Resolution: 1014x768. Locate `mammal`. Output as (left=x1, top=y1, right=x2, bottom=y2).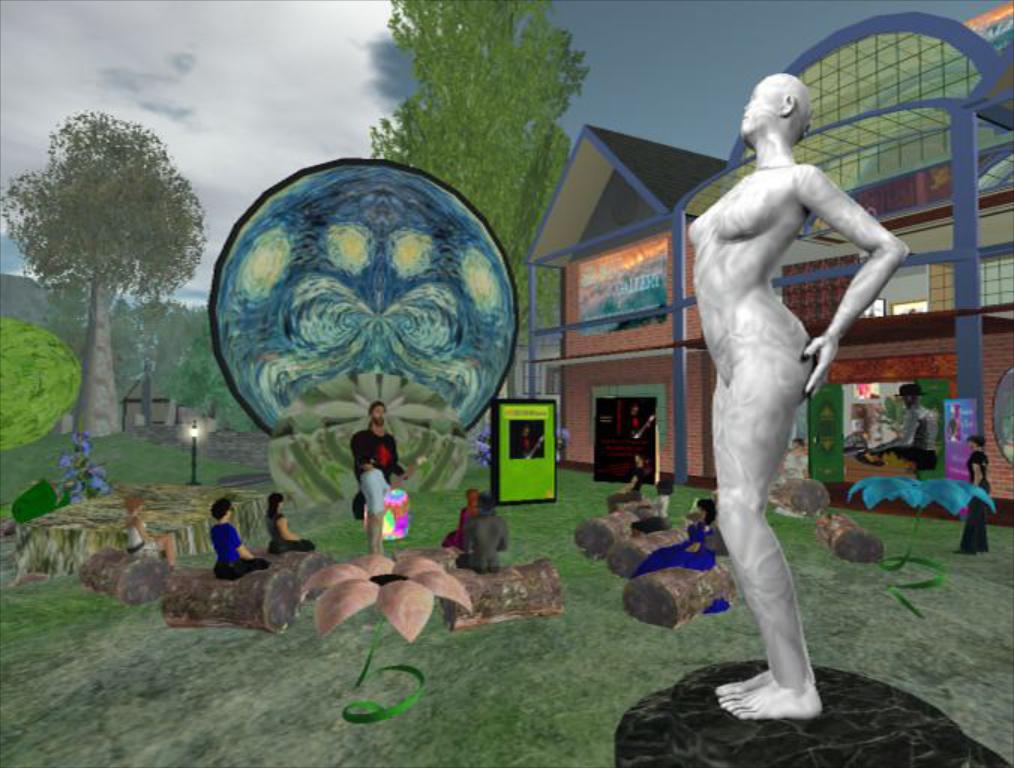
(left=265, top=486, right=320, bottom=560).
